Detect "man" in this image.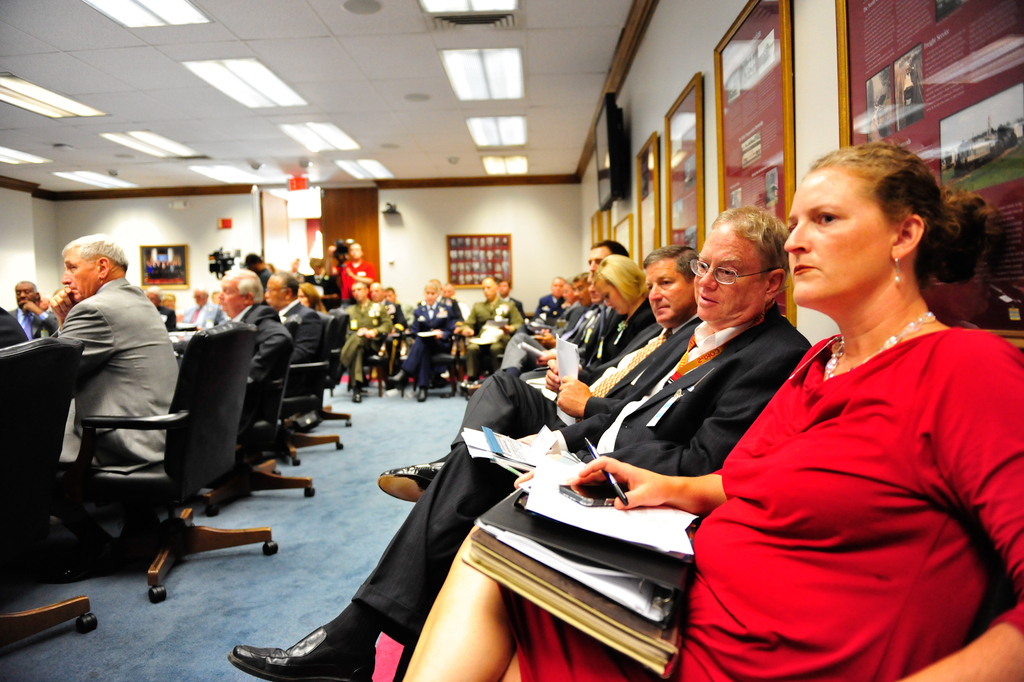
Detection: bbox=(334, 281, 397, 406).
